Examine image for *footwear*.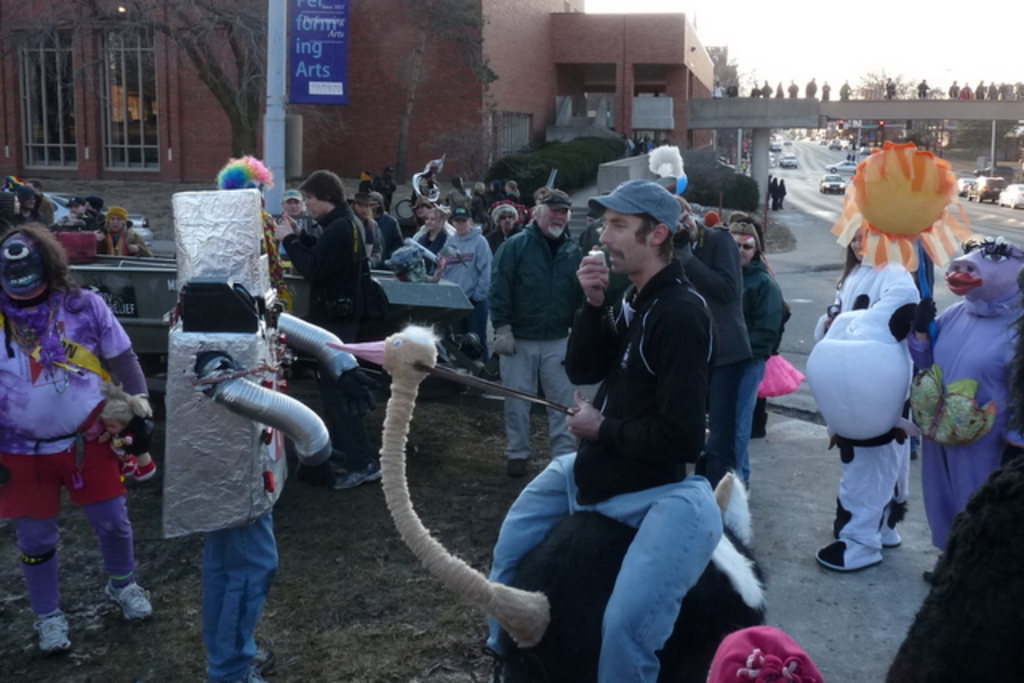
Examination result: 507,459,528,478.
